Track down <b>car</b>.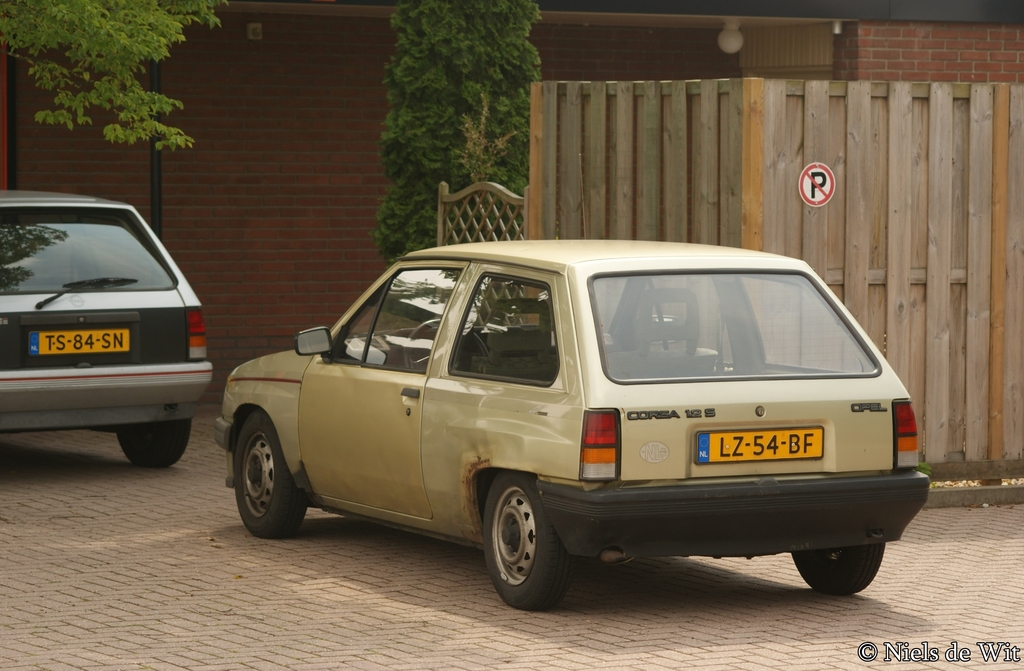
Tracked to 0 191 217 471.
